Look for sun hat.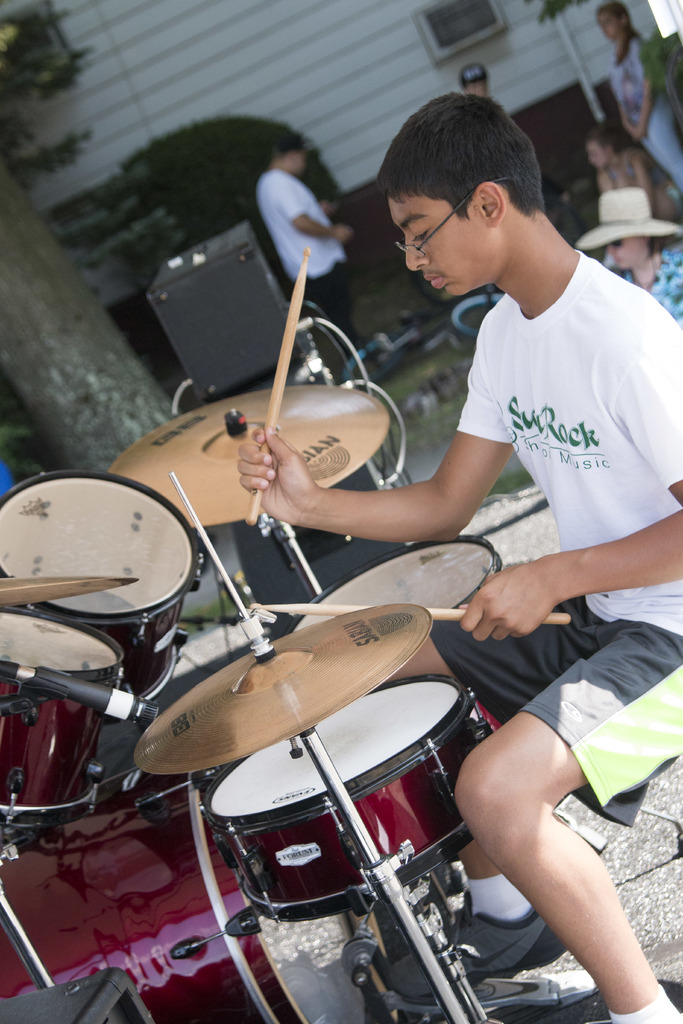
Found: x1=463, y1=67, x2=480, y2=89.
